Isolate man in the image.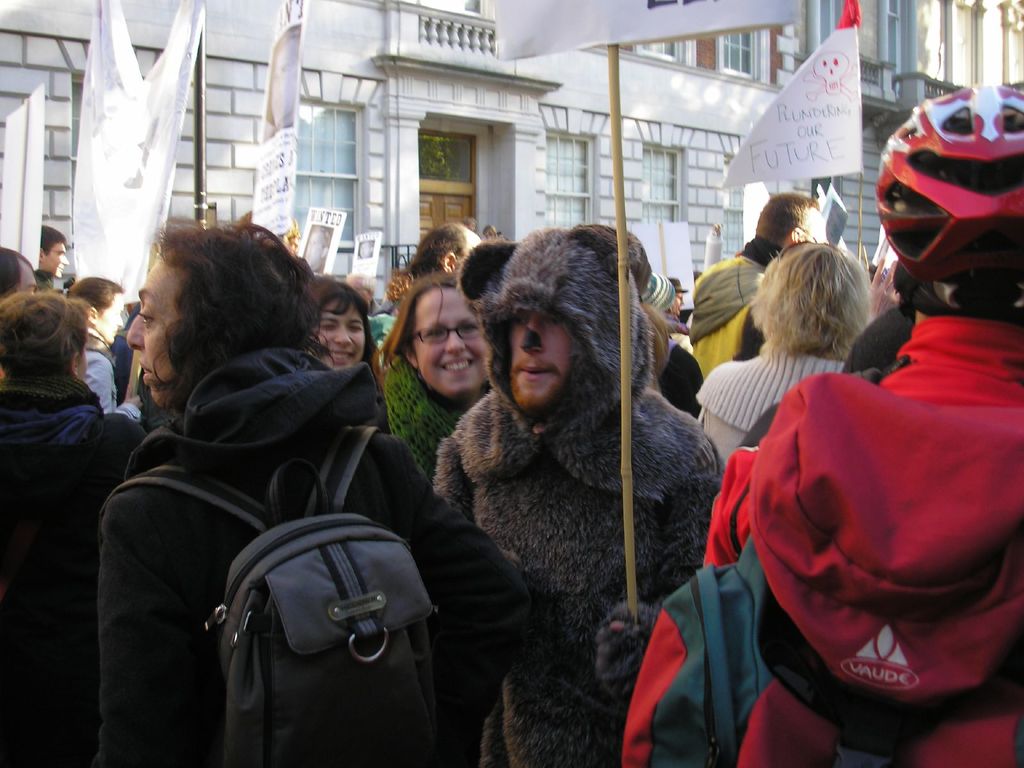
Isolated region: bbox=(481, 222, 499, 238).
